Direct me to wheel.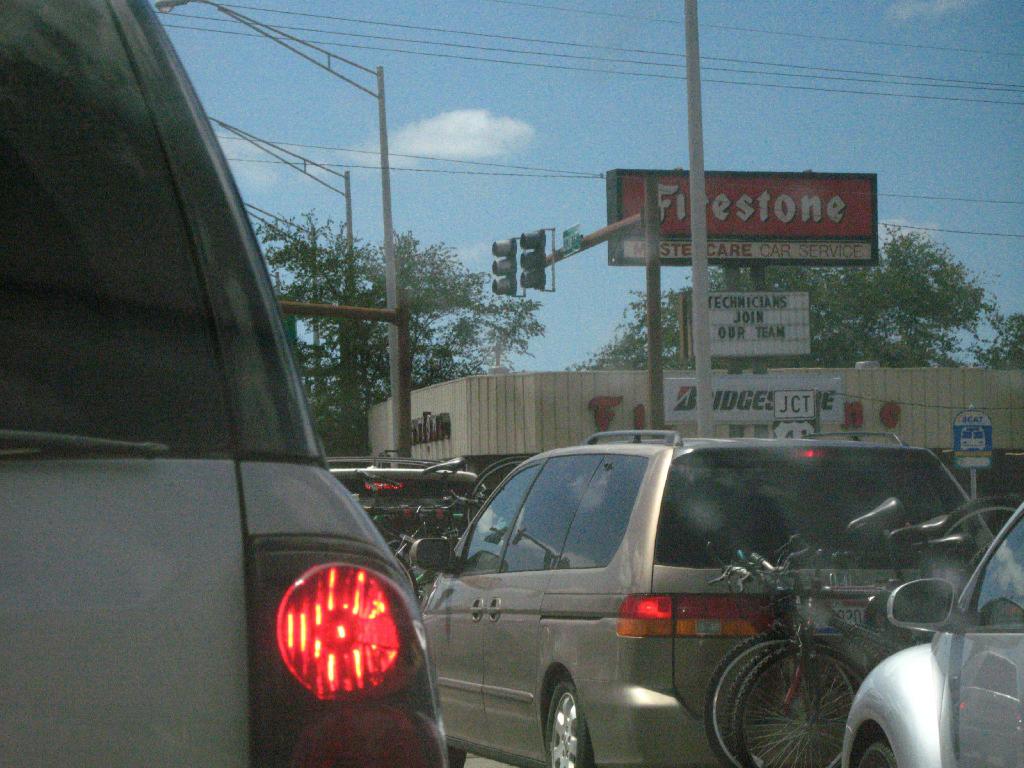
Direction: bbox(540, 674, 604, 765).
